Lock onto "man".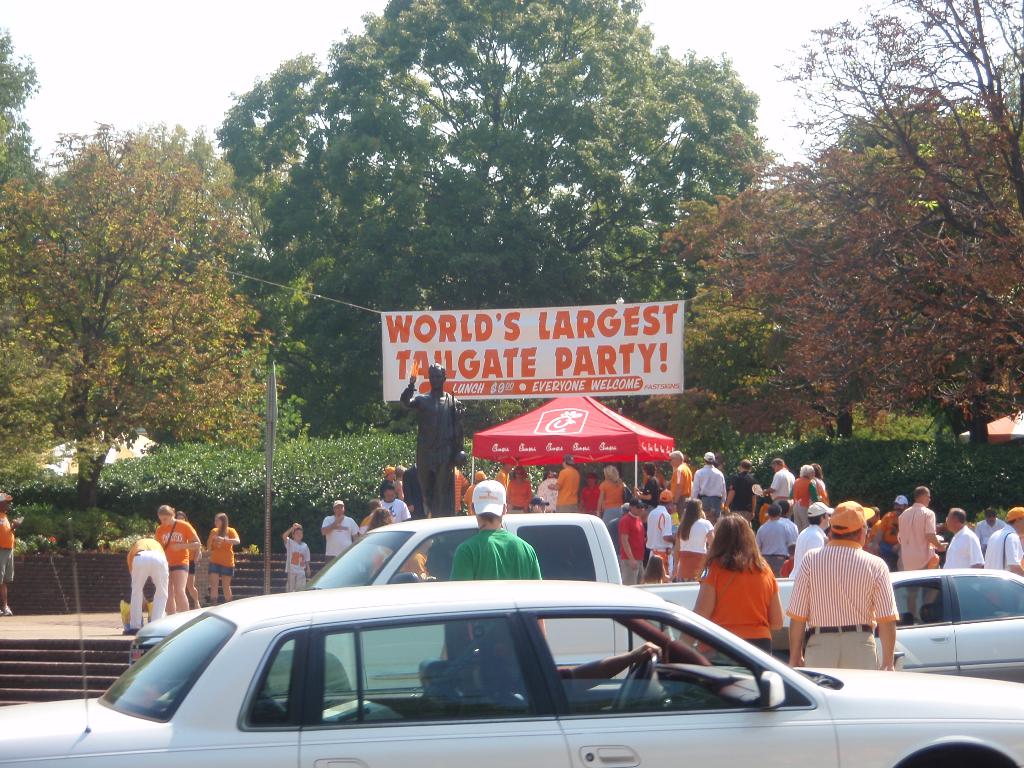
Locked: l=976, t=512, r=1007, b=541.
